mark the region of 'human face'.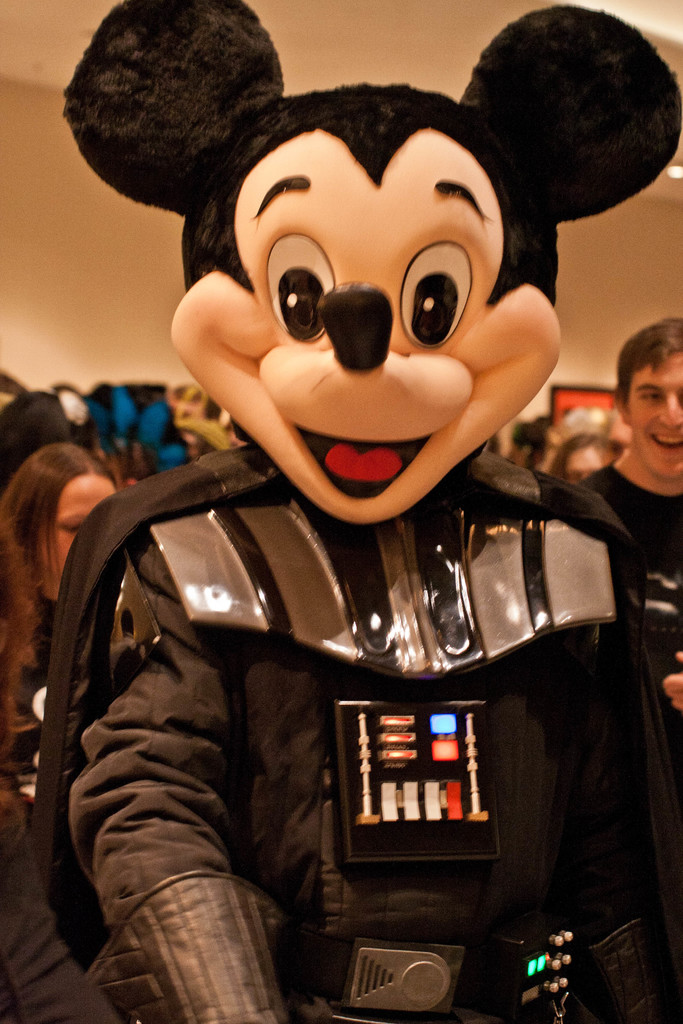
Region: select_region(628, 348, 682, 472).
